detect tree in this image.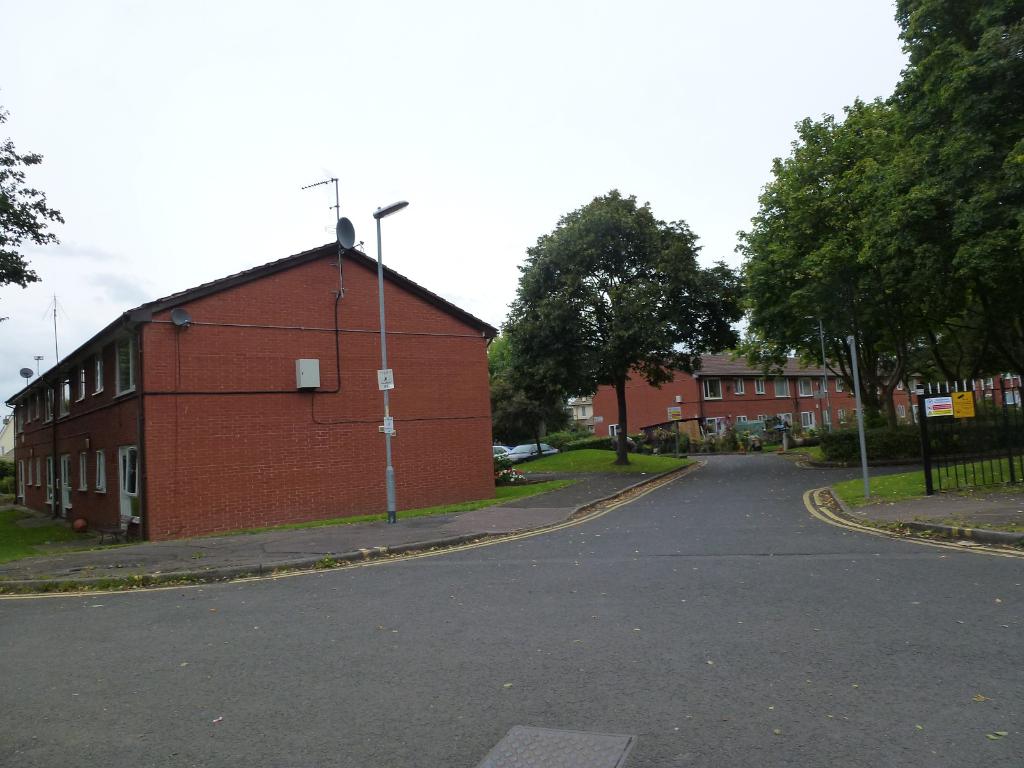
Detection: <box>488,183,743,466</box>.
